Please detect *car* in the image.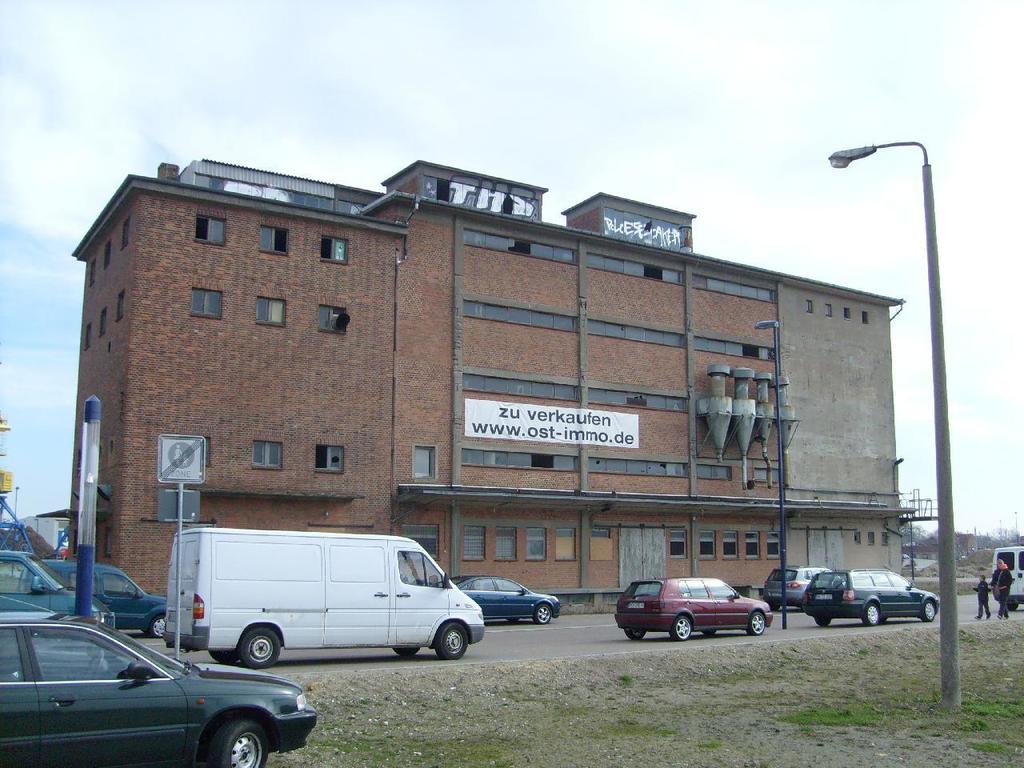
(22,555,167,639).
